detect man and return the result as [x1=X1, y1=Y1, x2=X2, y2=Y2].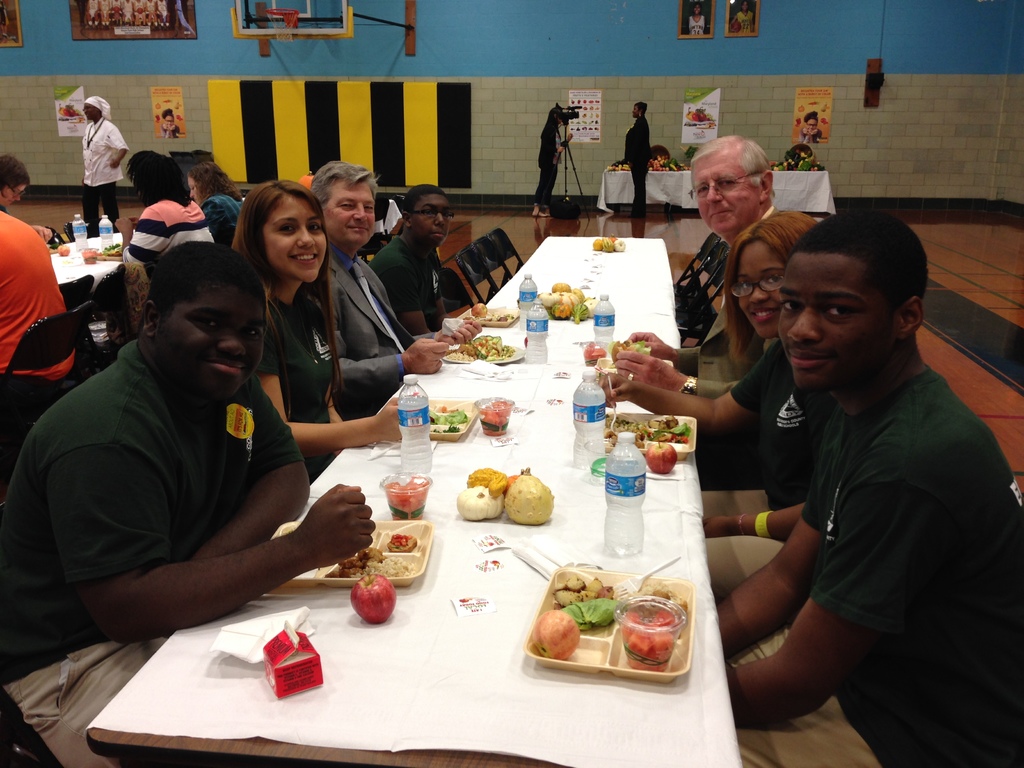
[x1=609, y1=134, x2=781, y2=399].
